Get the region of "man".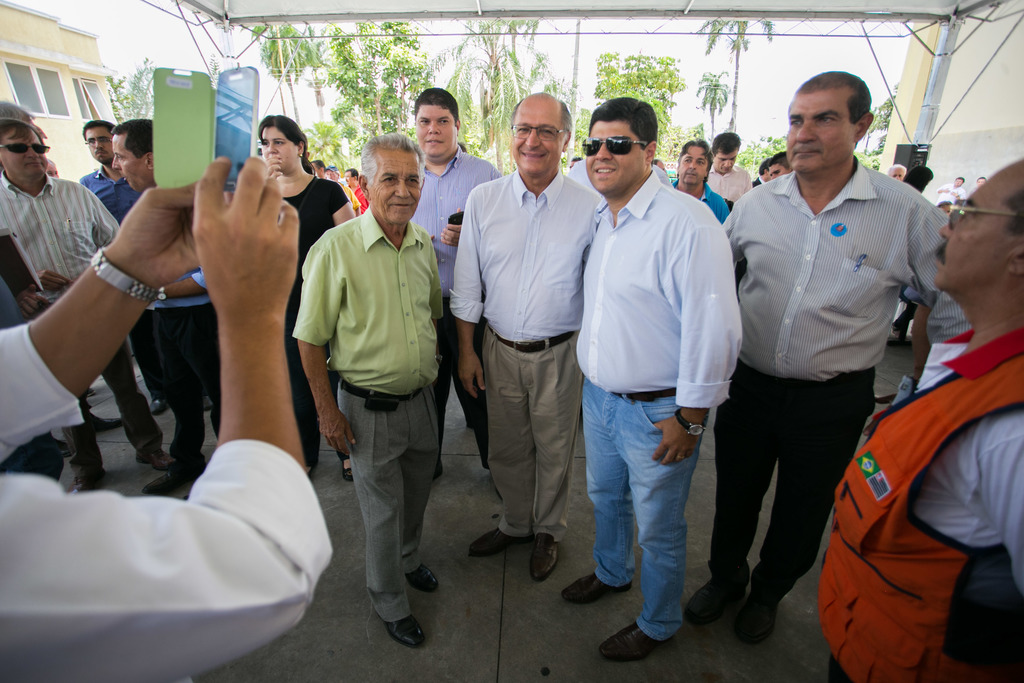
select_region(903, 167, 934, 338).
